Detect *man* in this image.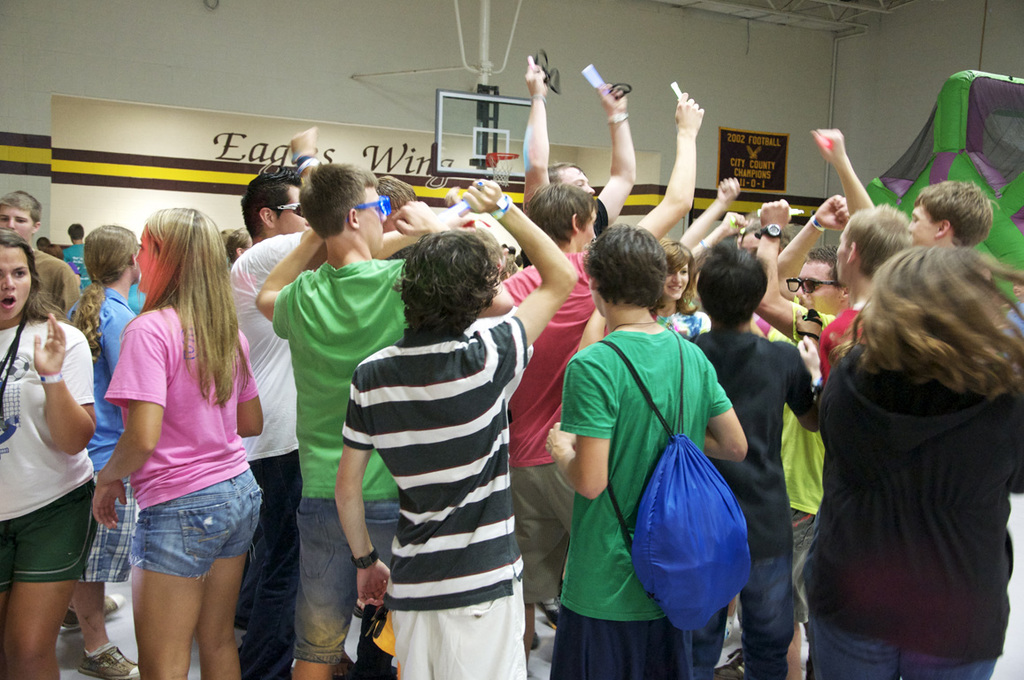
Detection: {"x1": 229, "y1": 158, "x2": 497, "y2": 679}.
